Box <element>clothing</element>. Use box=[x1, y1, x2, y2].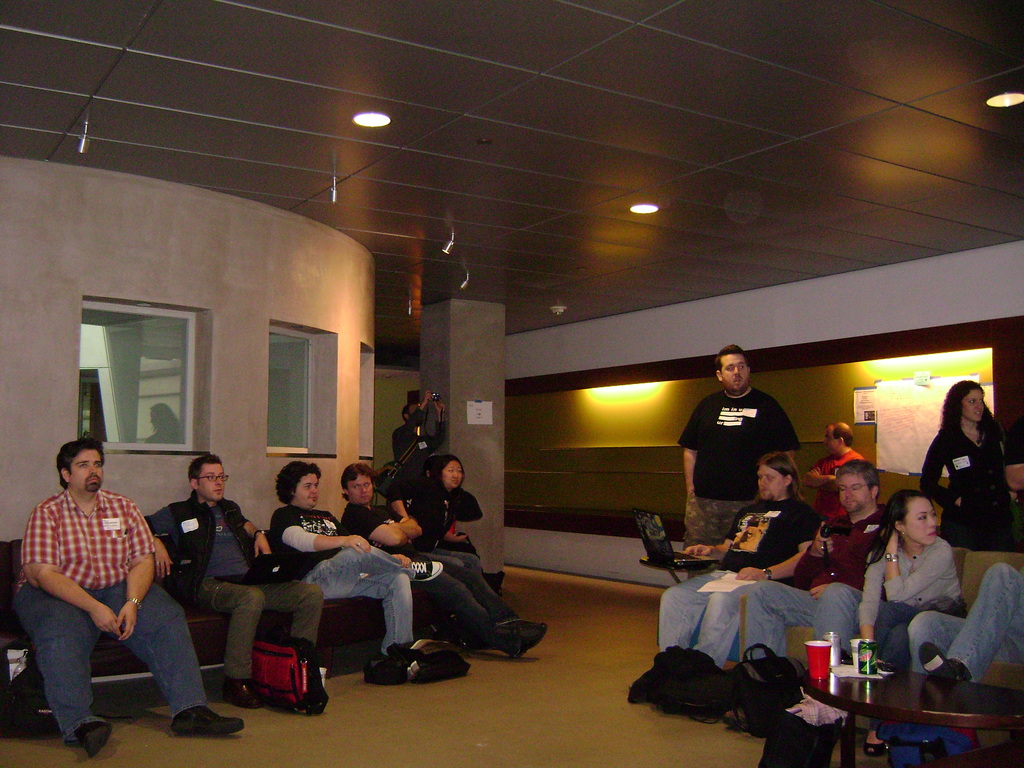
box=[148, 487, 328, 689].
